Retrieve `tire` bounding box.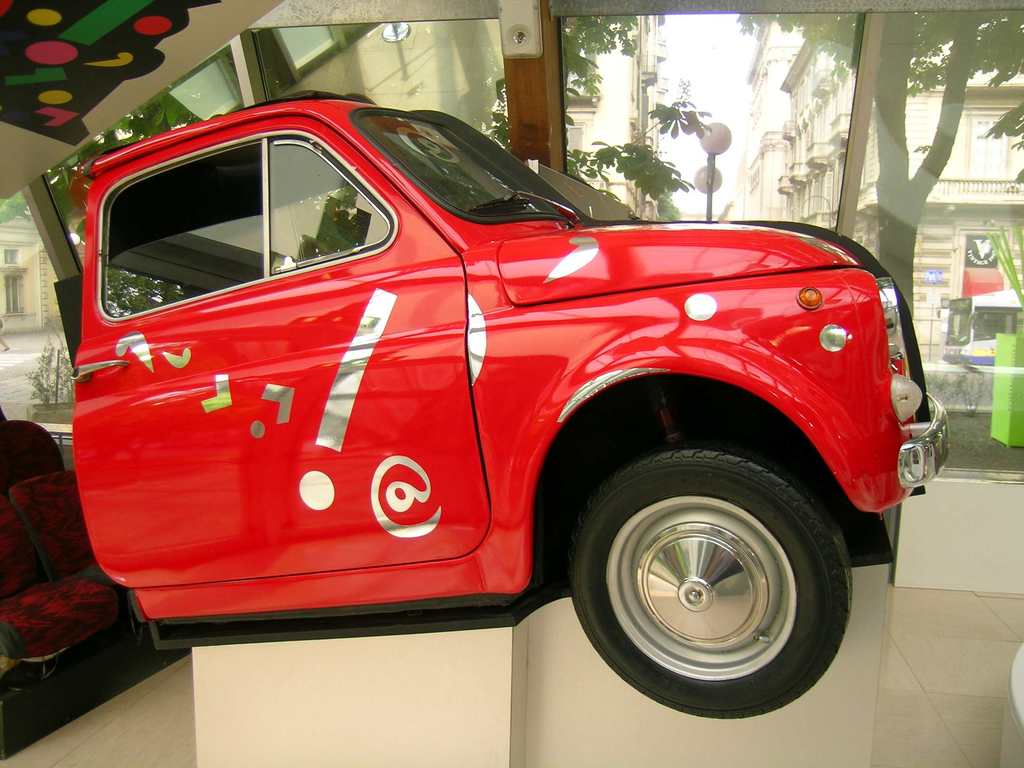
Bounding box: {"x1": 561, "y1": 451, "x2": 851, "y2": 721}.
